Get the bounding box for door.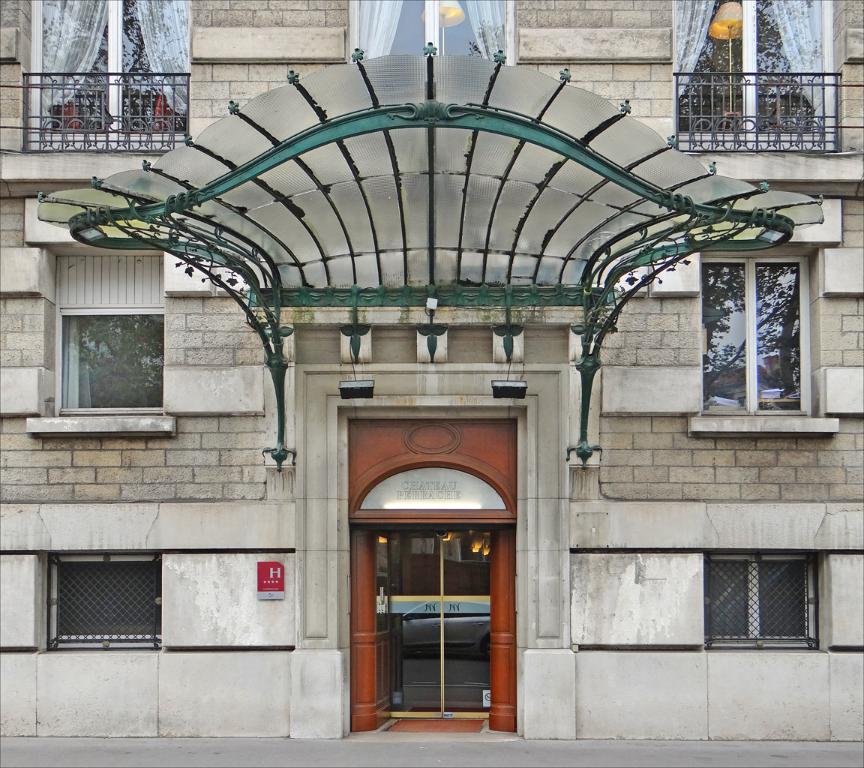
x1=364 y1=532 x2=505 y2=732.
